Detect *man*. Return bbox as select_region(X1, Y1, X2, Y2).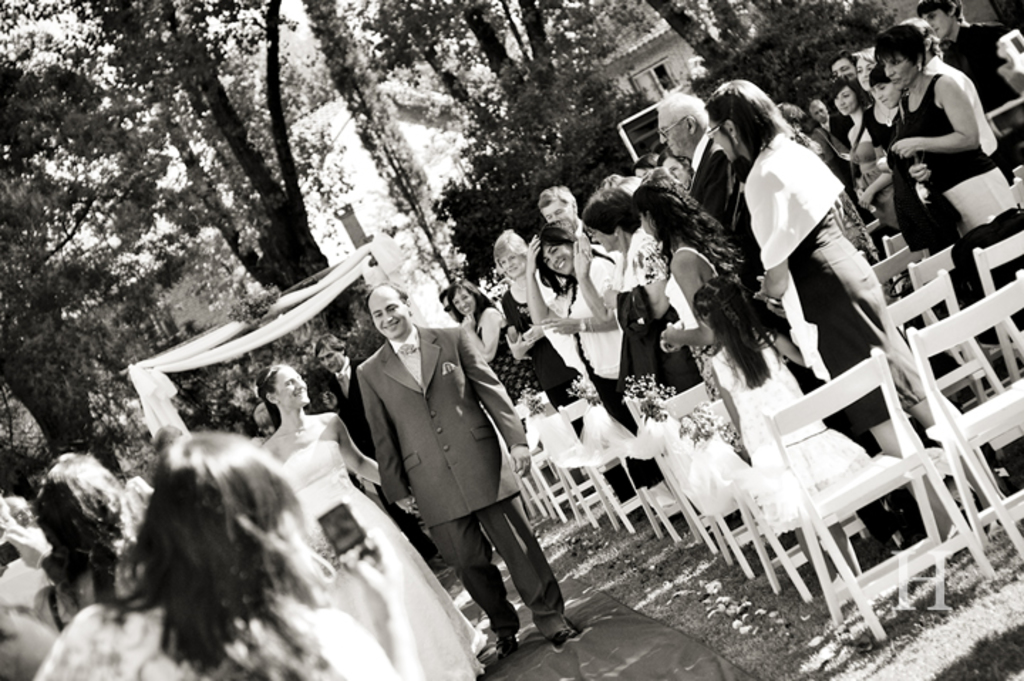
select_region(314, 338, 437, 567).
